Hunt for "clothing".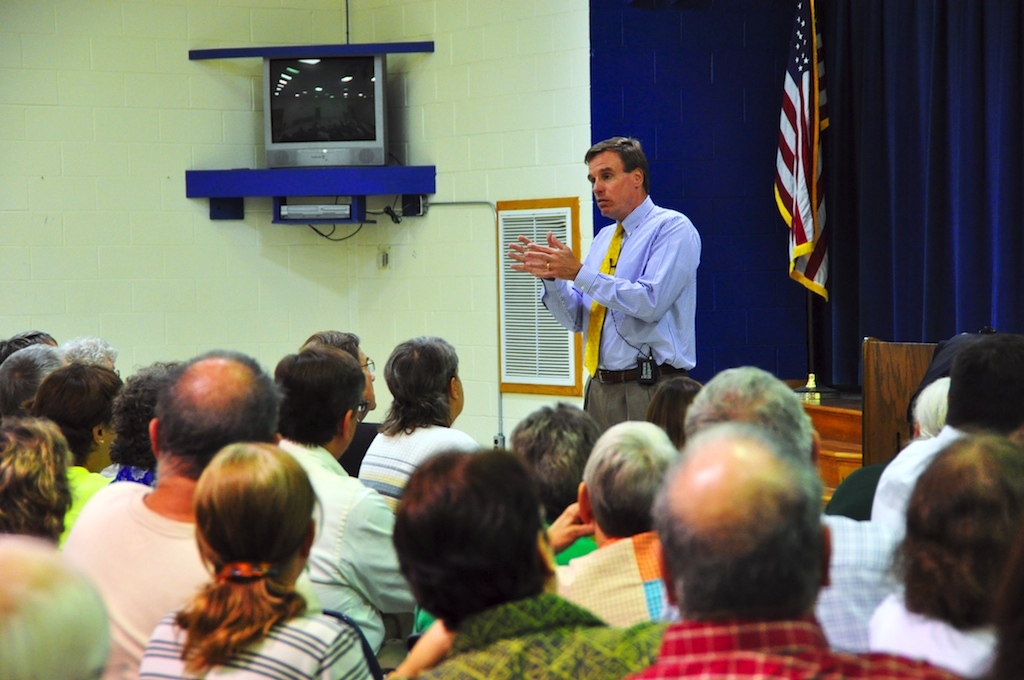
Hunted down at bbox(62, 475, 216, 679).
